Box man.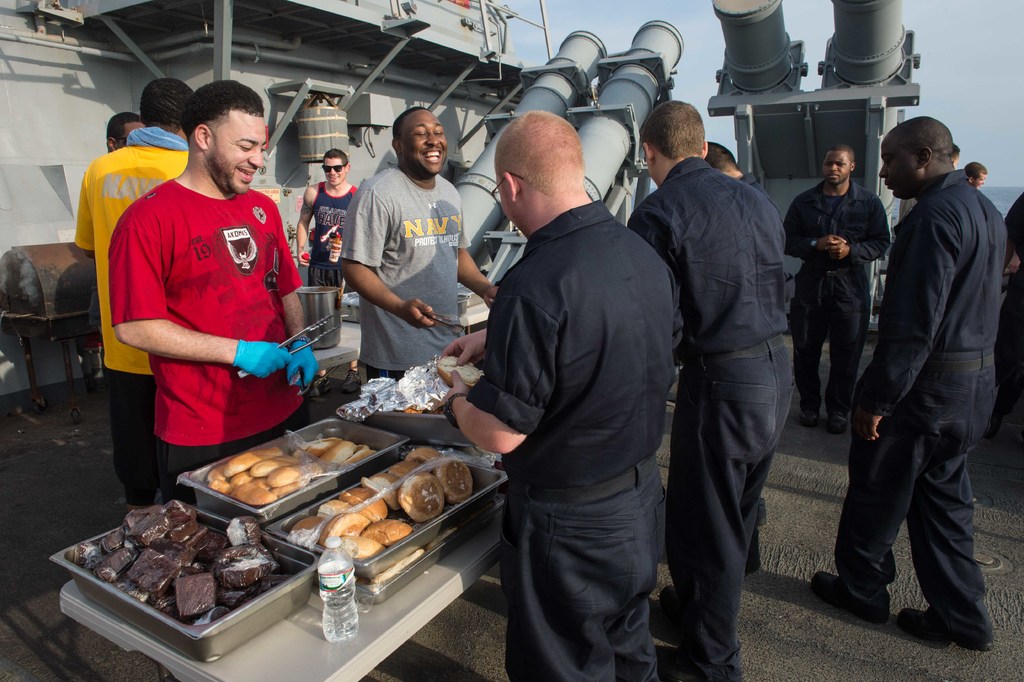
bbox=[625, 100, 795, 681].
